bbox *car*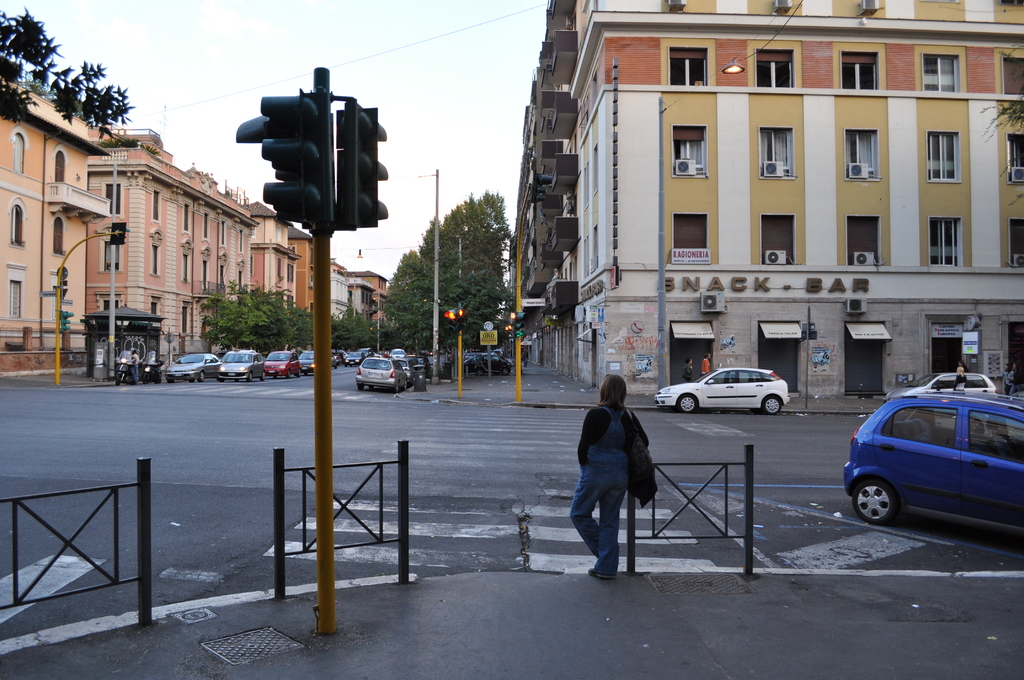
select_region(358, 357, 408, 395)
